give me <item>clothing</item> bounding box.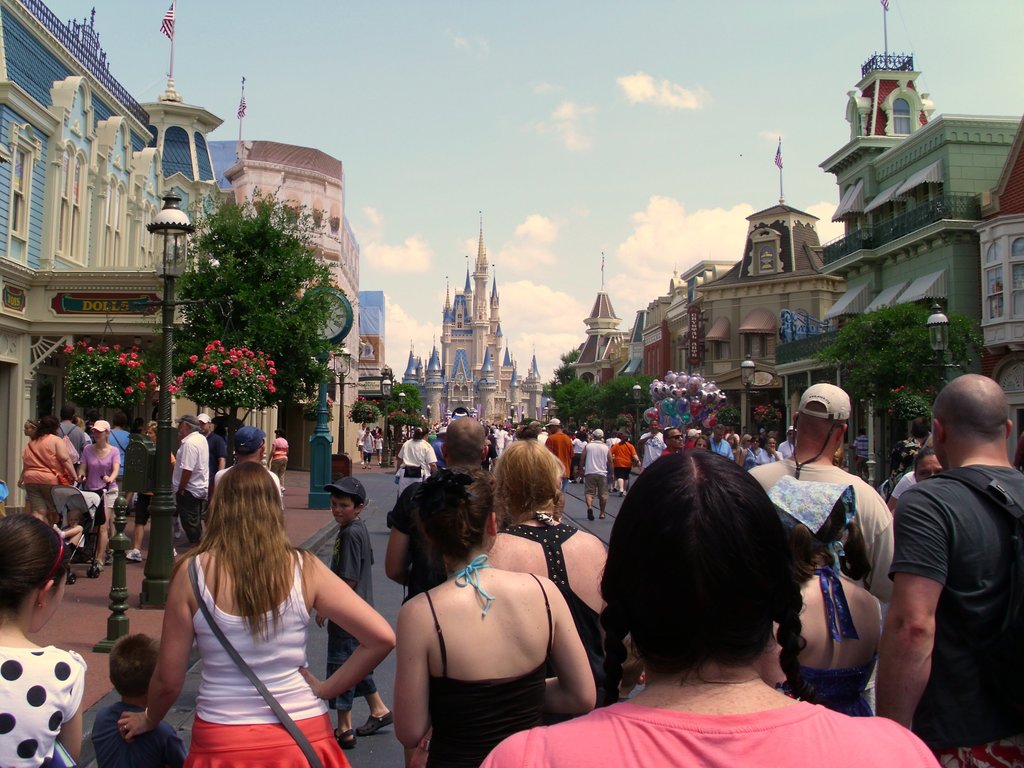
(x1=0, y1=648, x2=88, y2=767).
